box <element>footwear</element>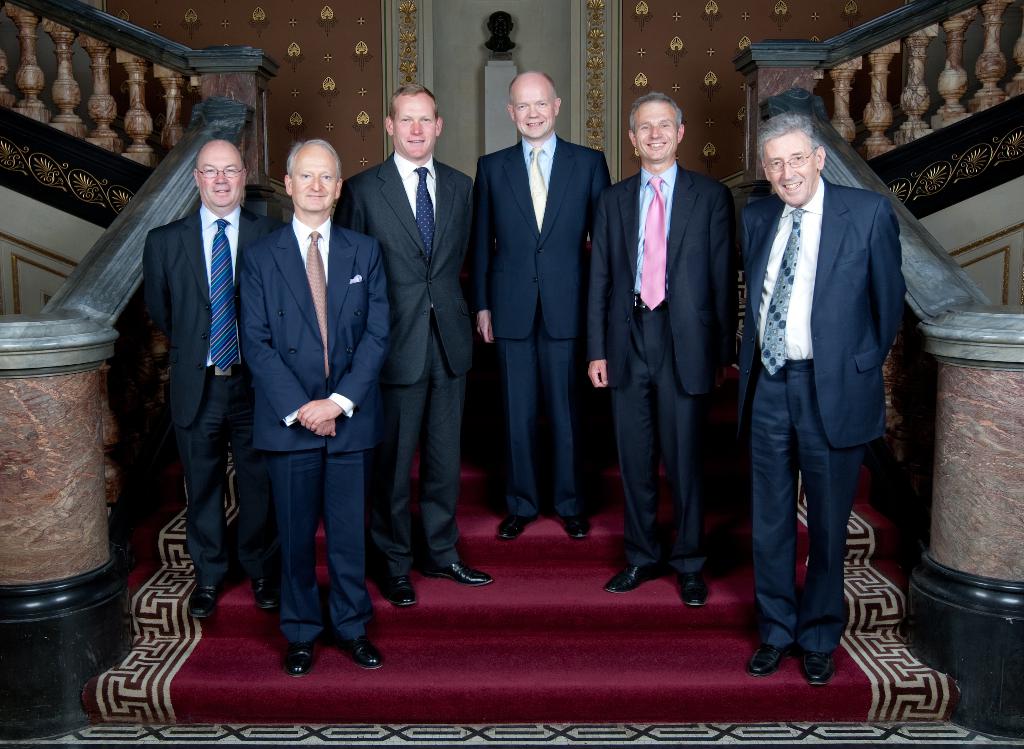
select_region(564, 511, 602, 543)
